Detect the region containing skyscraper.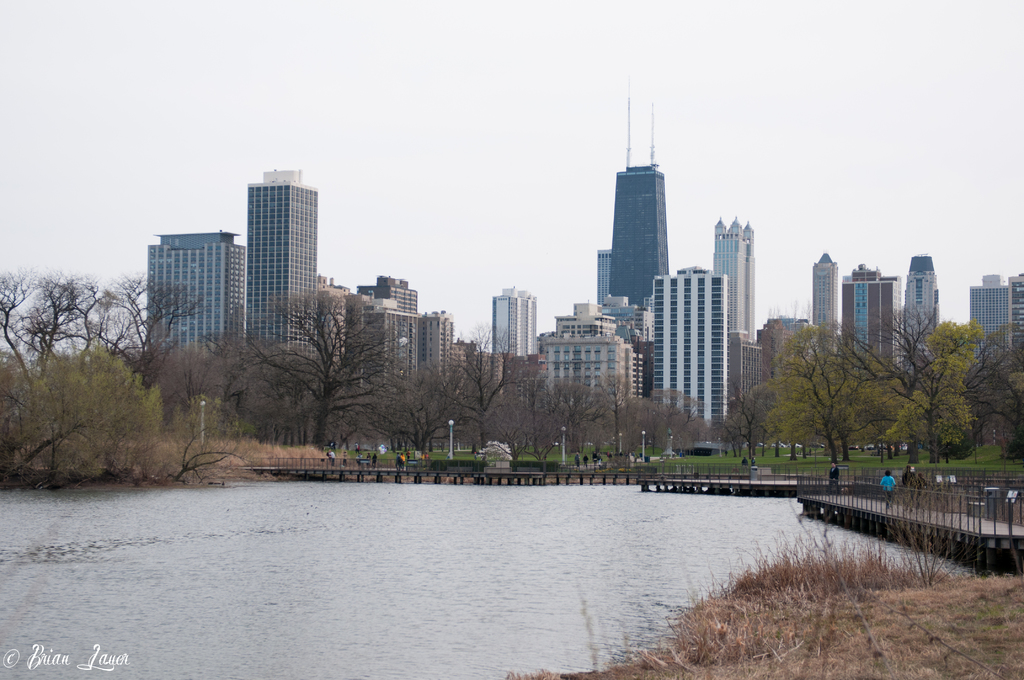
(x1=648, y1=266, x2=736, y2=423).
